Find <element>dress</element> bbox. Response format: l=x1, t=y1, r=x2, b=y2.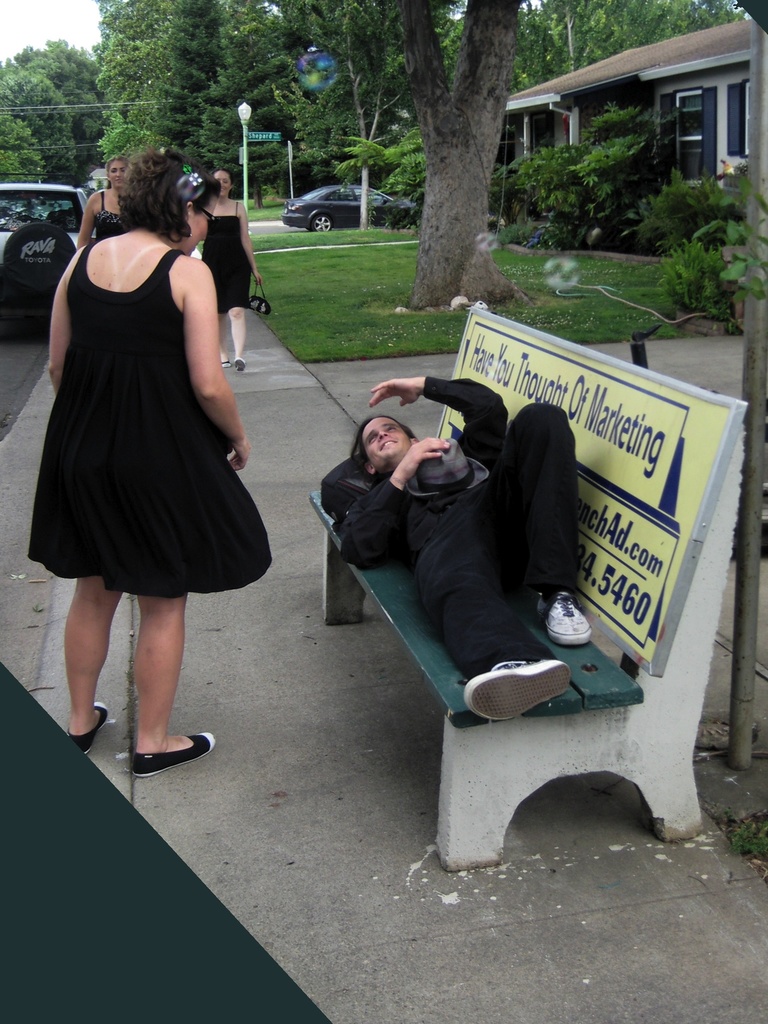
l=23, t=239, r=273, b=594.
